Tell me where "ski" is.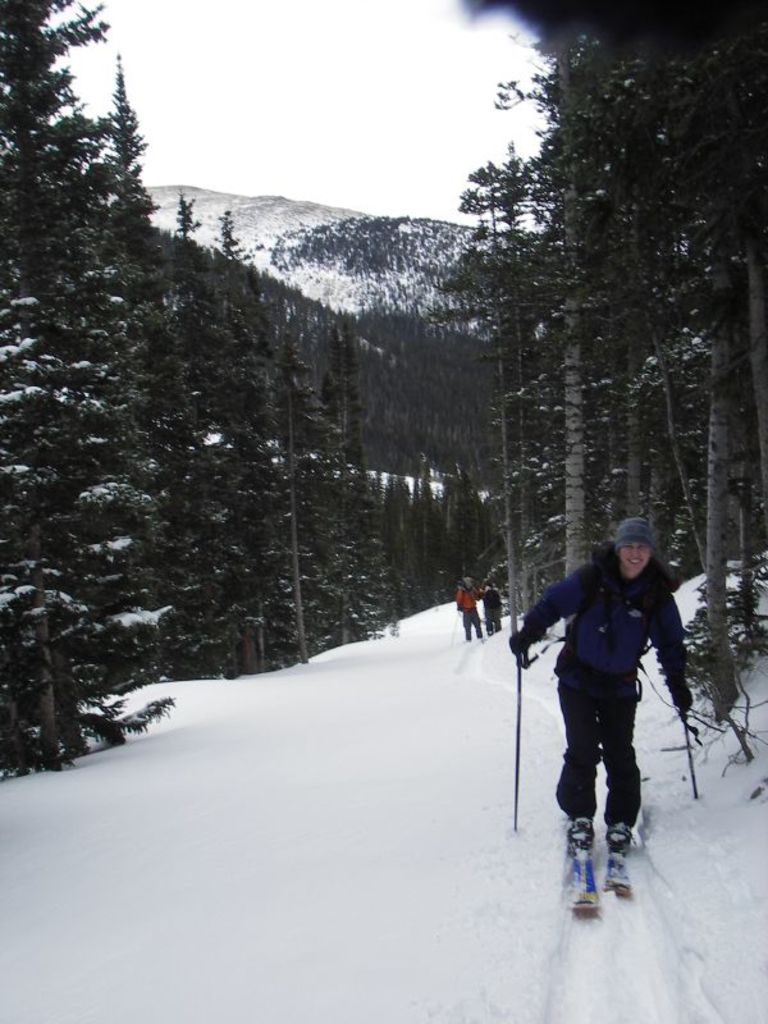
"ski" is at box(599, 845, 631, 899).
